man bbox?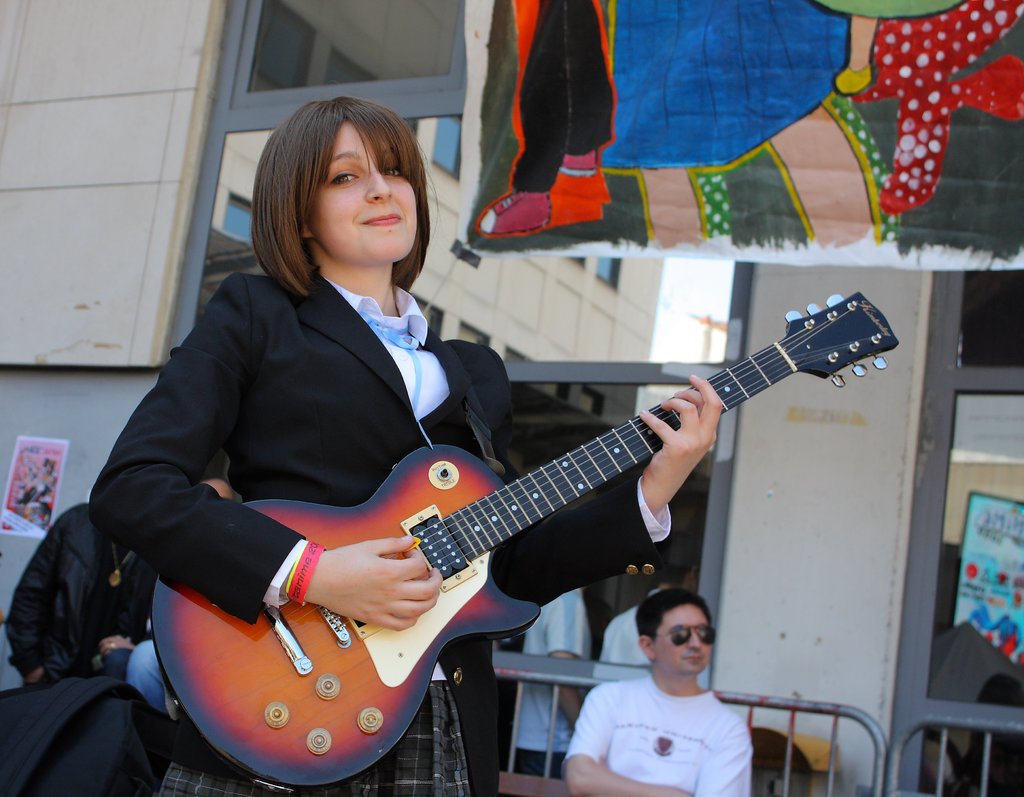
[8,497,139,689]
